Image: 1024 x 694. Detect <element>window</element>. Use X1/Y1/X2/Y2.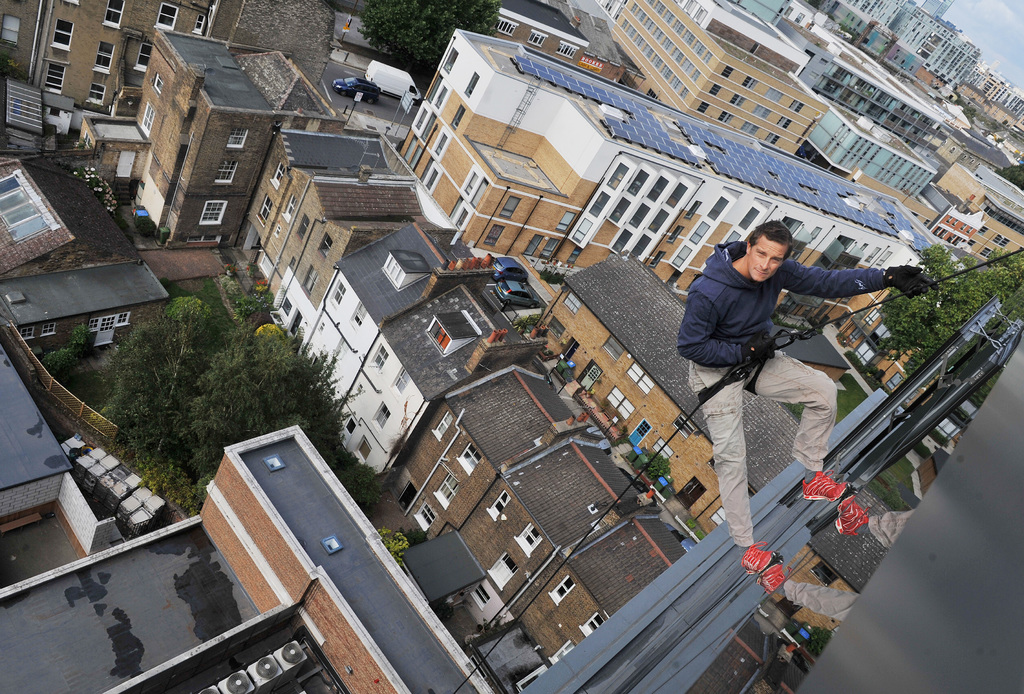
44/64/68/95.
